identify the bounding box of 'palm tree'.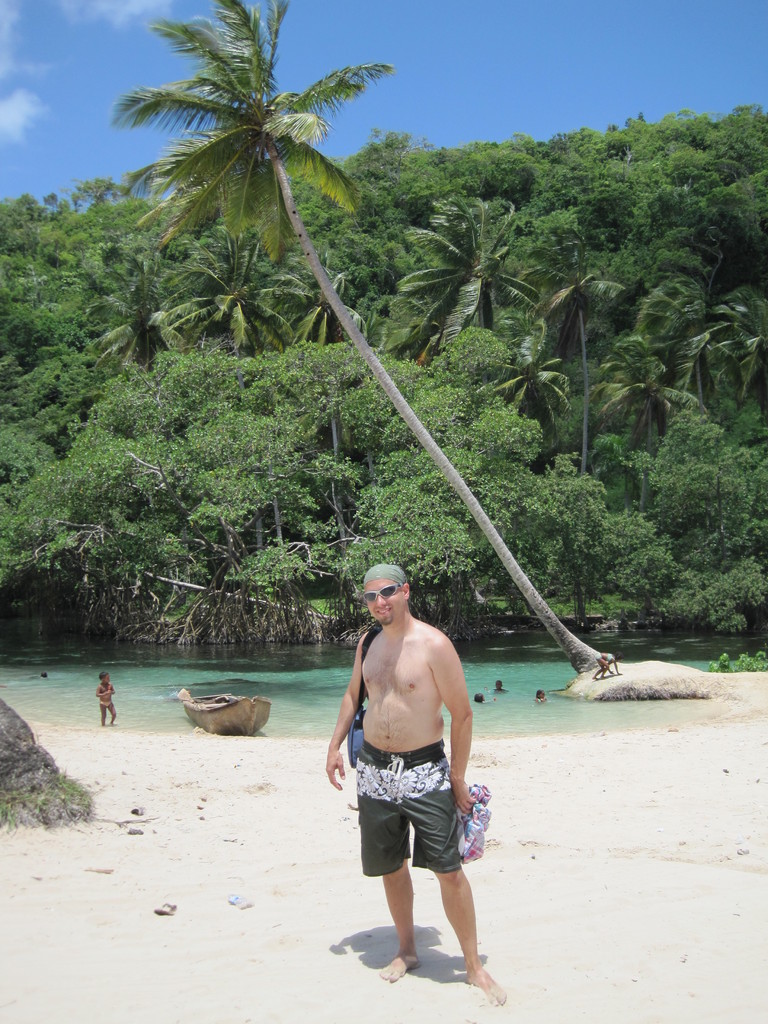
631:264:752:385.
